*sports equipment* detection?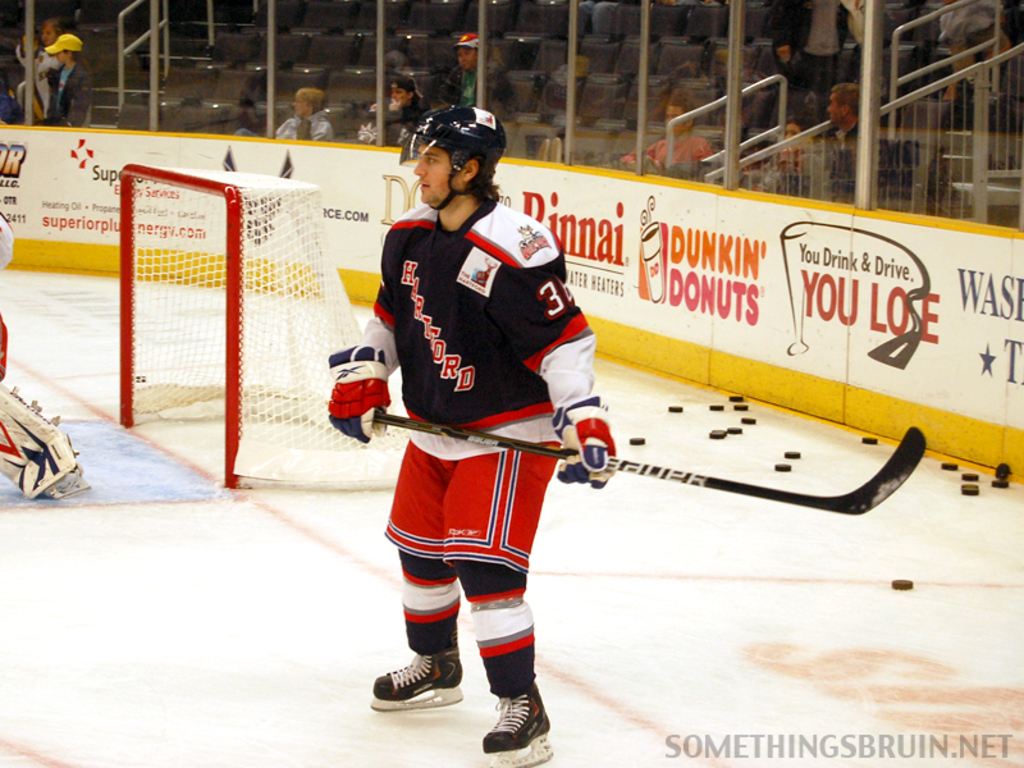
404 105 509 210
